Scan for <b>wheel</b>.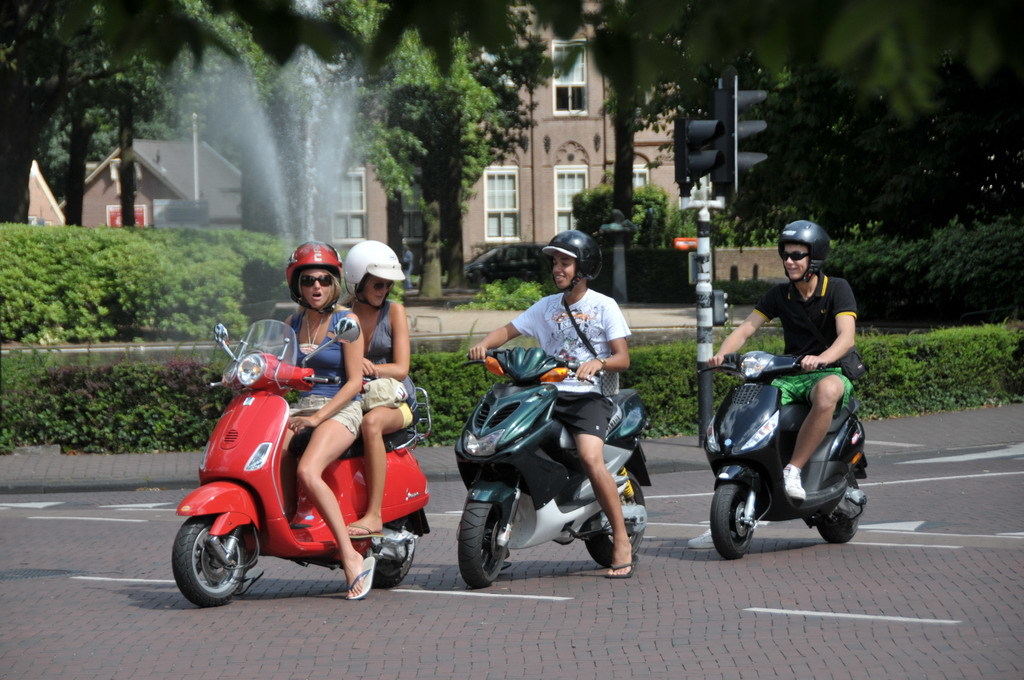
Scan result: bbox(456, 496, 506, 588).
